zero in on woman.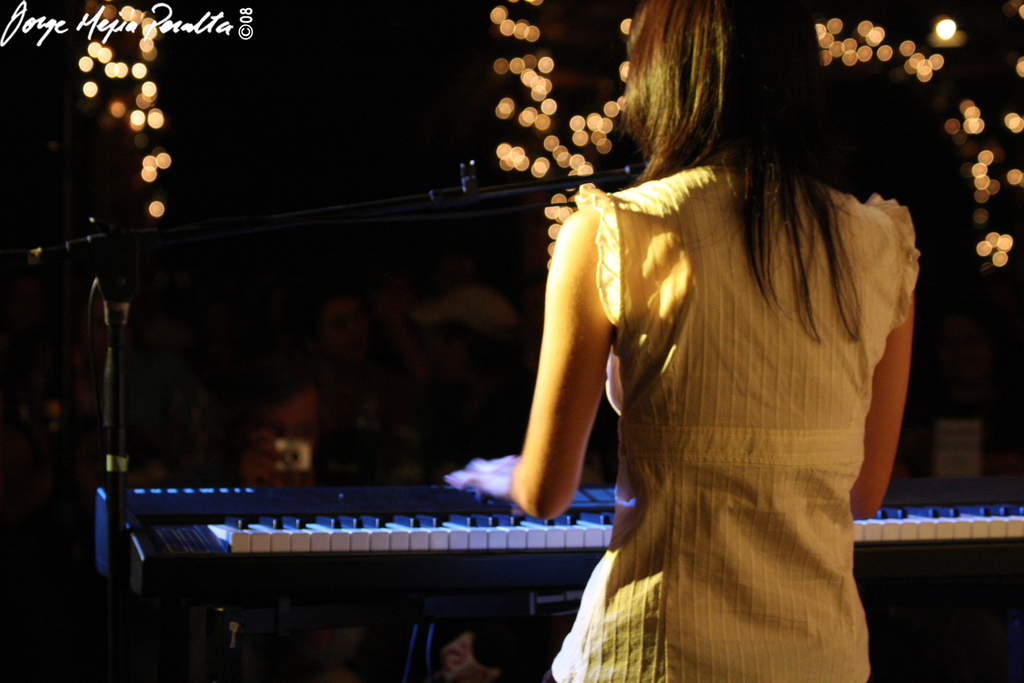
Zeroed in: left=422, top=18, right=918, bottom=680.
